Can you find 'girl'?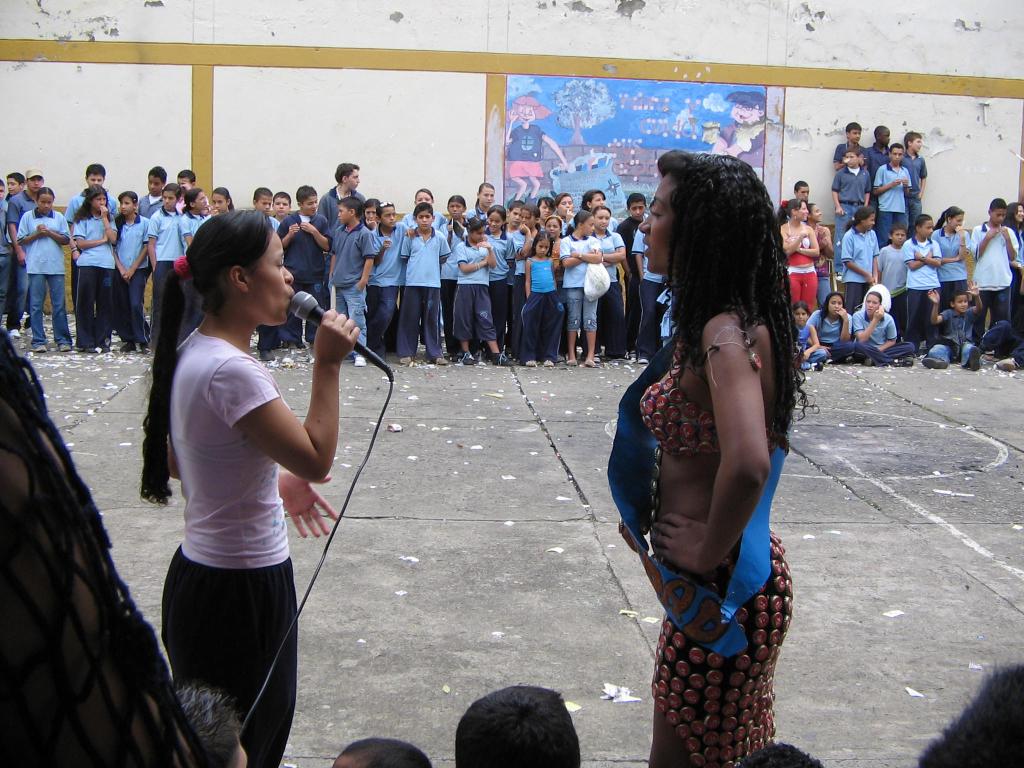
Yes, bounding box: 13:190:78:349.
